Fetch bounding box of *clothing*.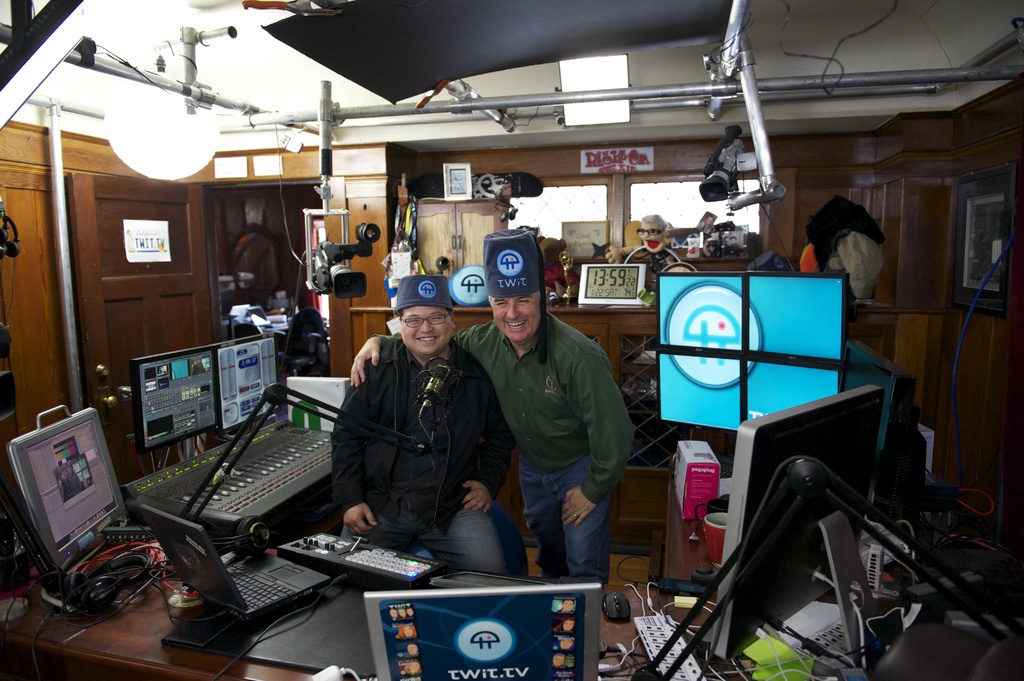
Bbox: (x1=379, y1=306, x2=630, y2=592).
